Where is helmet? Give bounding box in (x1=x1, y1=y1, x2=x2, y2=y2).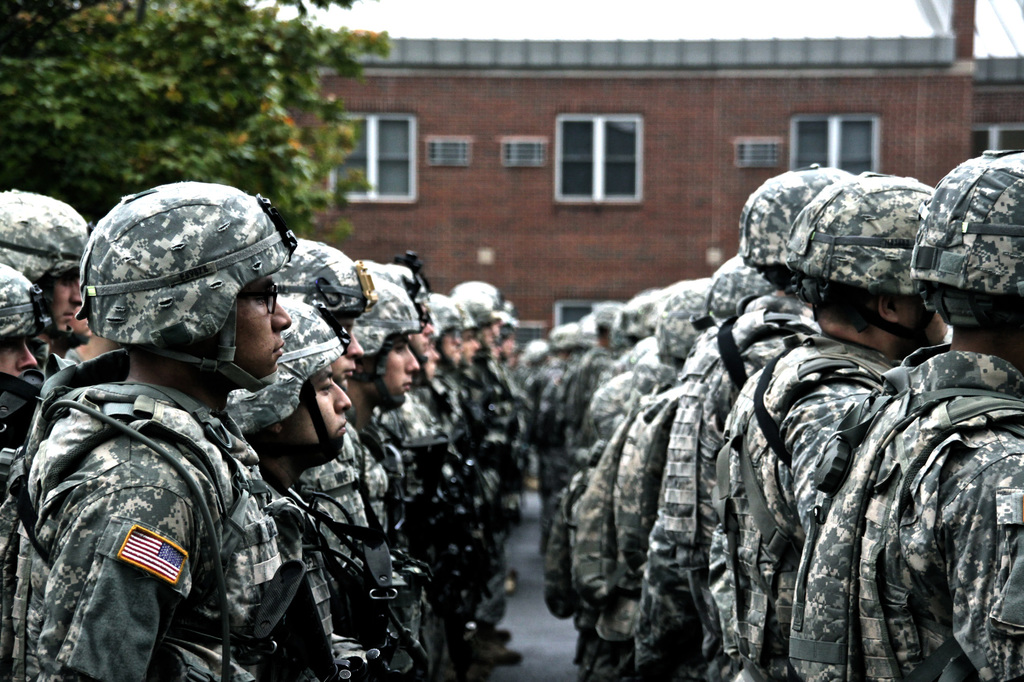
(x1=0, y1=189, x2=93, y2=338).
